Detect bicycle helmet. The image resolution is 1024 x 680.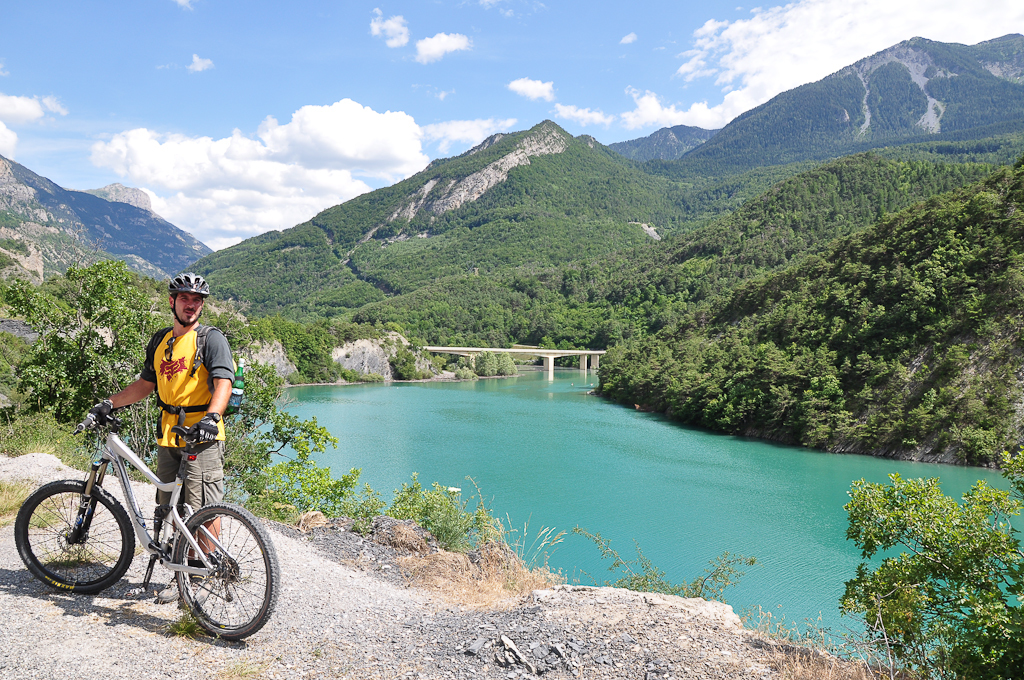
[left=173, top=272, right=208, bottom=299].
